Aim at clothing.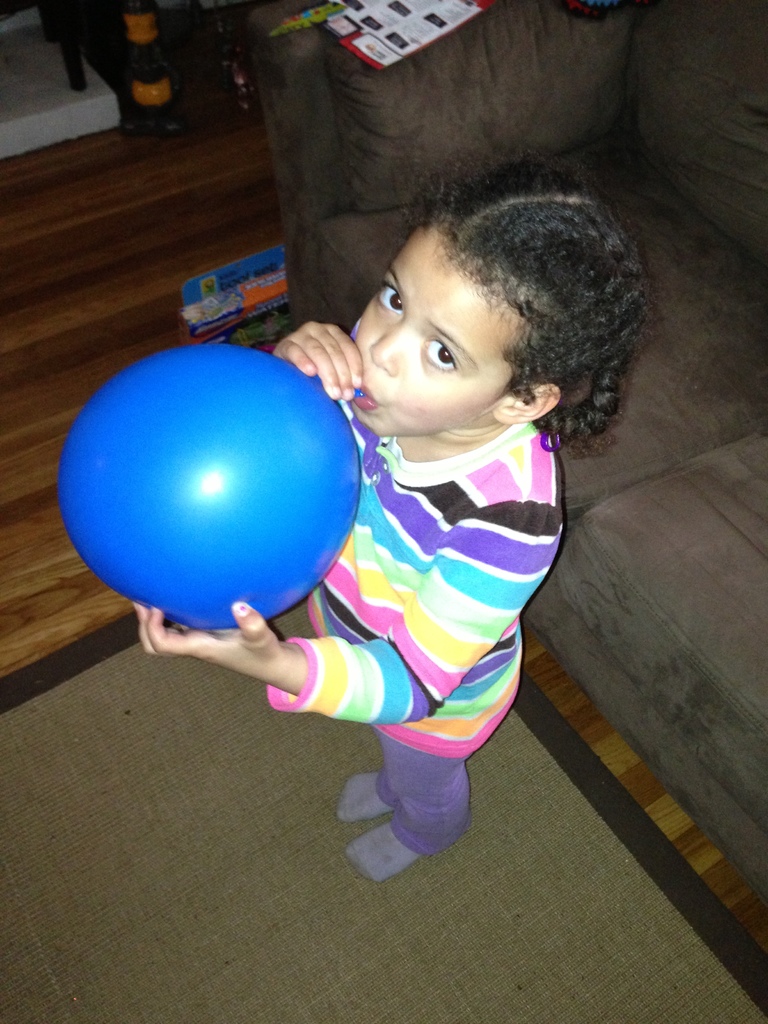
Aimed at bbox(278, 350, 599, 804).
